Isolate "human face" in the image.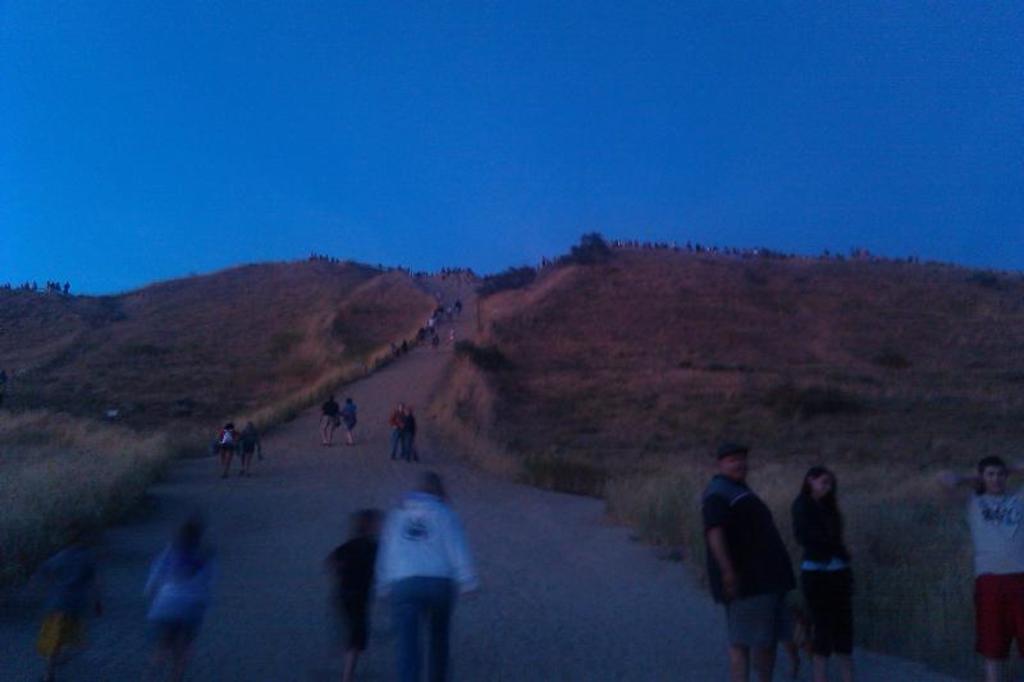
Isolated region: 722, 453, 746, 481.
